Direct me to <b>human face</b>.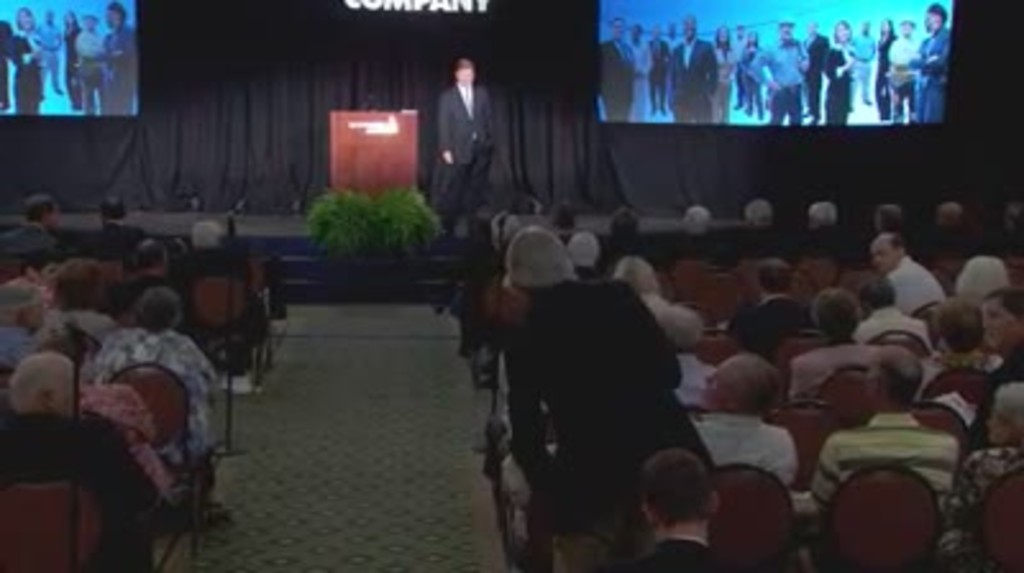
Direction: 873 235 899 269.
